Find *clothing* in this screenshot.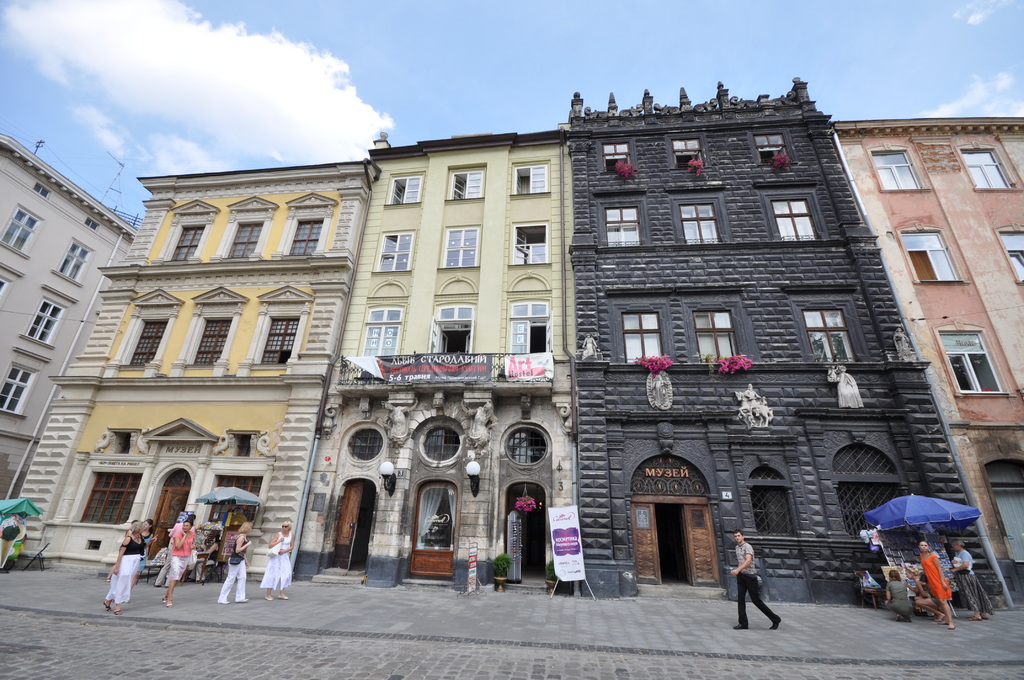
The bounding box for *clothing* is rect(219, 537, 249, 597).
